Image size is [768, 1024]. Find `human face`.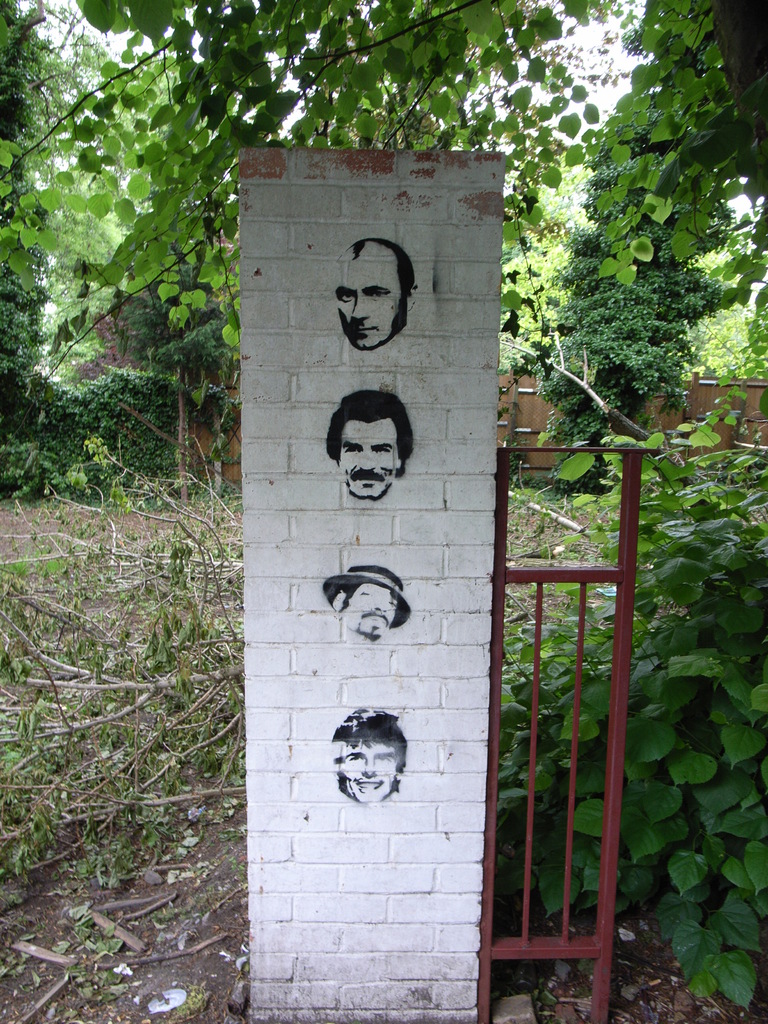
detection(337, 413, 399, 499).
